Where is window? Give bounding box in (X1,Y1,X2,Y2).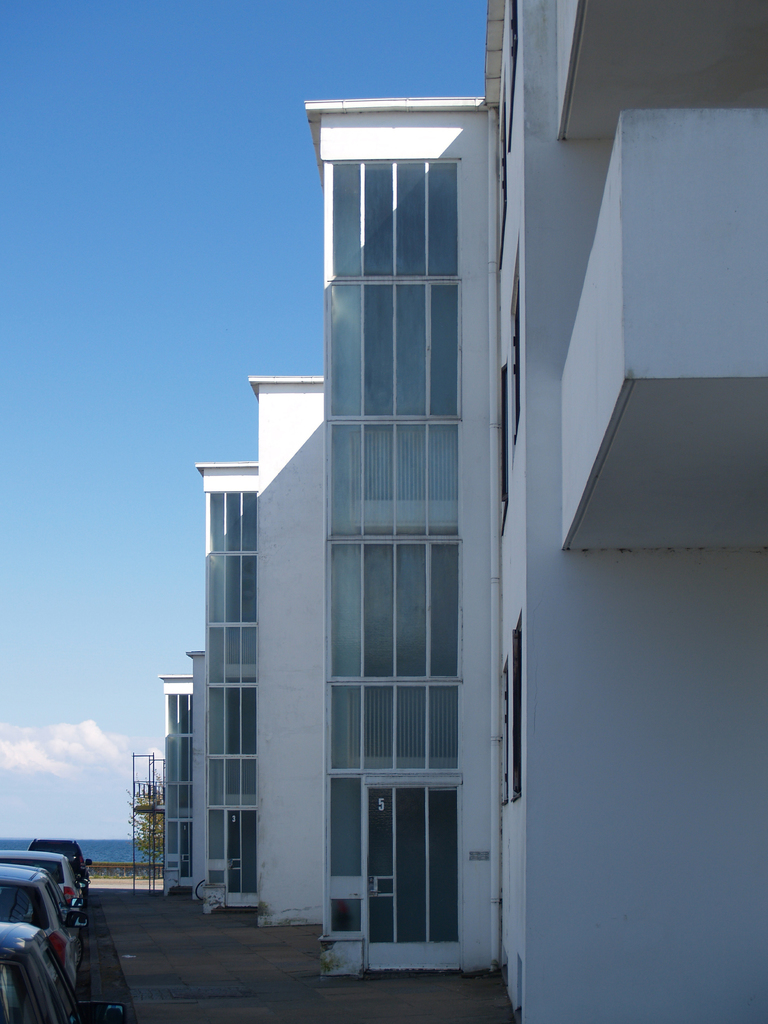
(159,693,193,889).
